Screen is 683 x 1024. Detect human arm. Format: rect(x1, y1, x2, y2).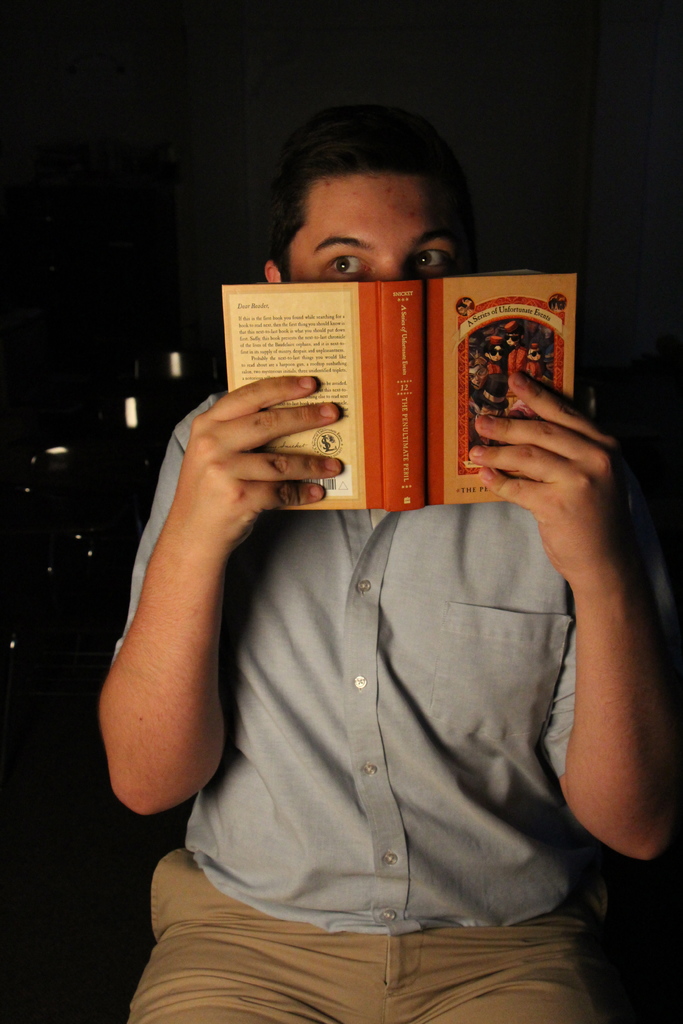
rect(470, 372, 682, 862).
